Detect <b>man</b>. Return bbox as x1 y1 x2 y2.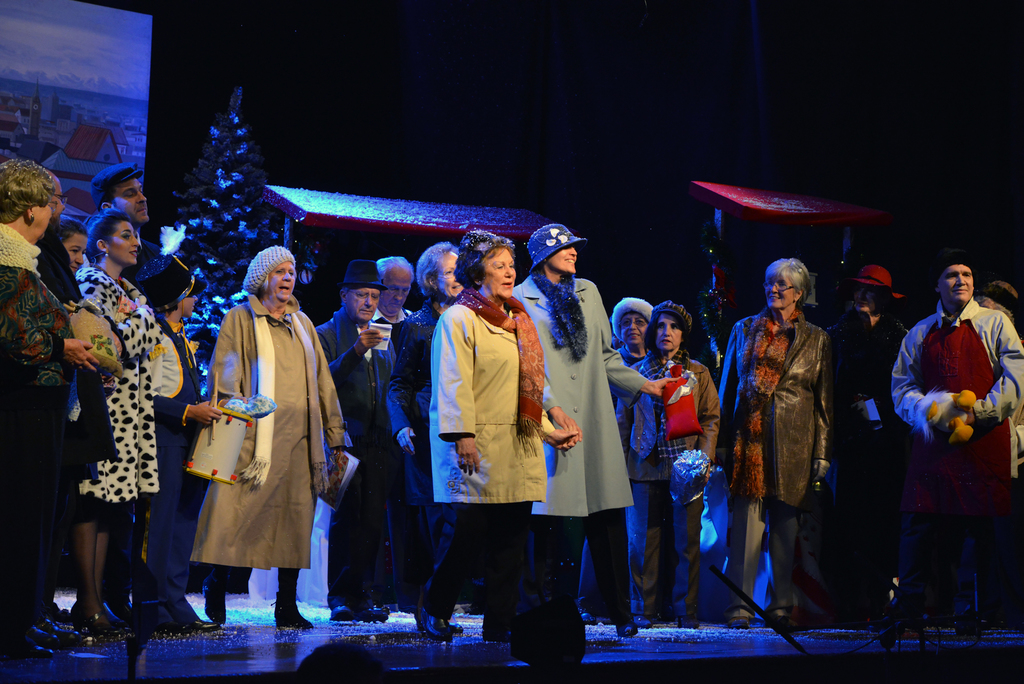
828 266 908 620.
